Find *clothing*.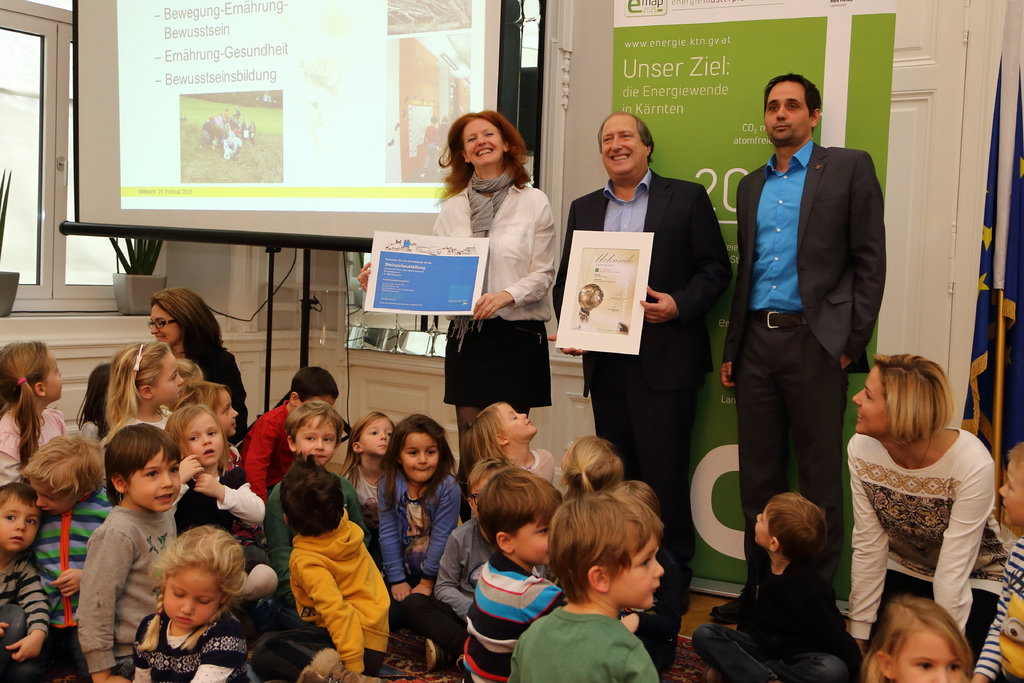
region(840, 422, 1002, 654).
